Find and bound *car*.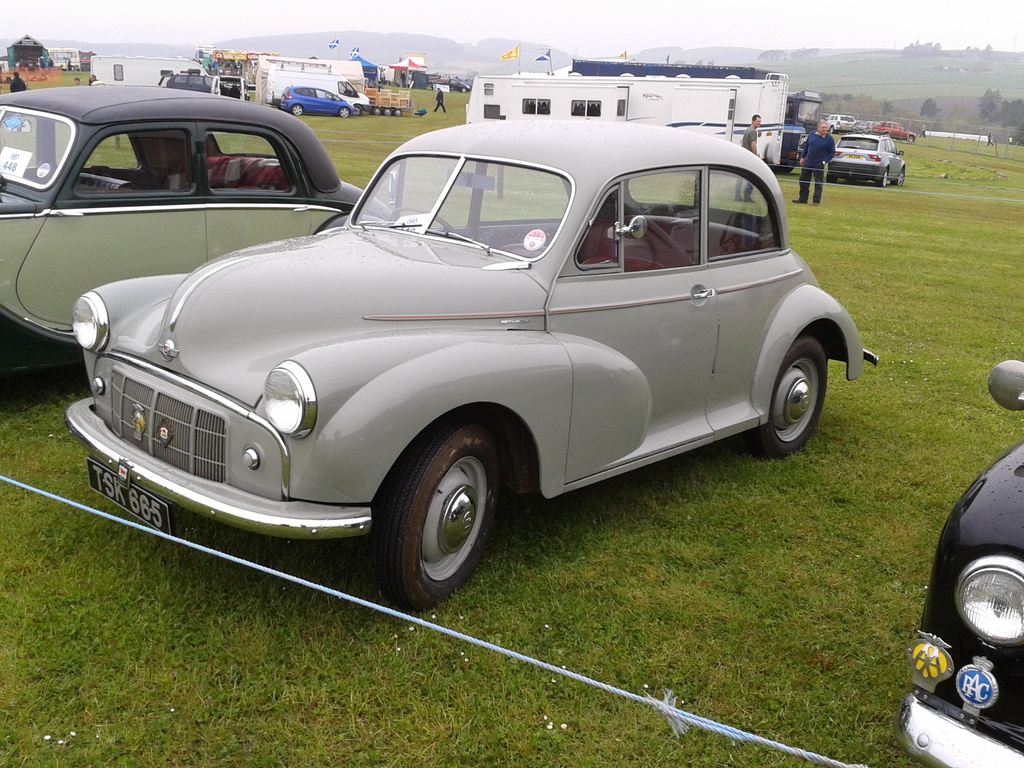
Bound: <box>822,125,912,184</box>.
